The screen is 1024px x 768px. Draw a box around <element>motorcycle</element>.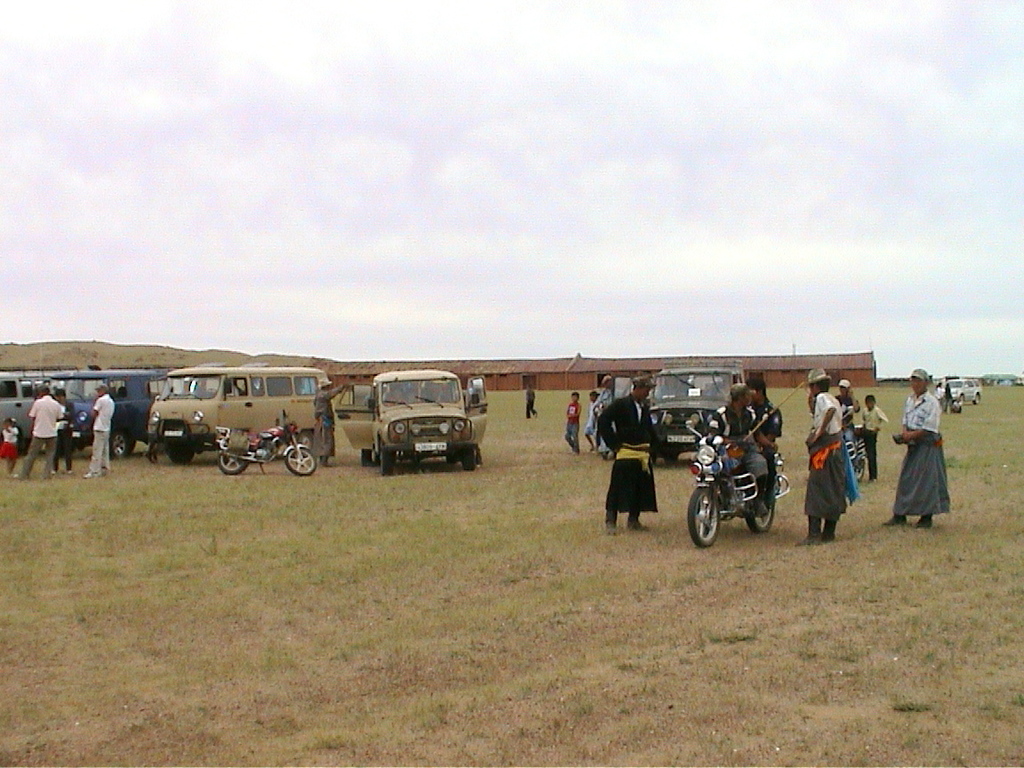
bbox=(681, 419, 792, 549).
